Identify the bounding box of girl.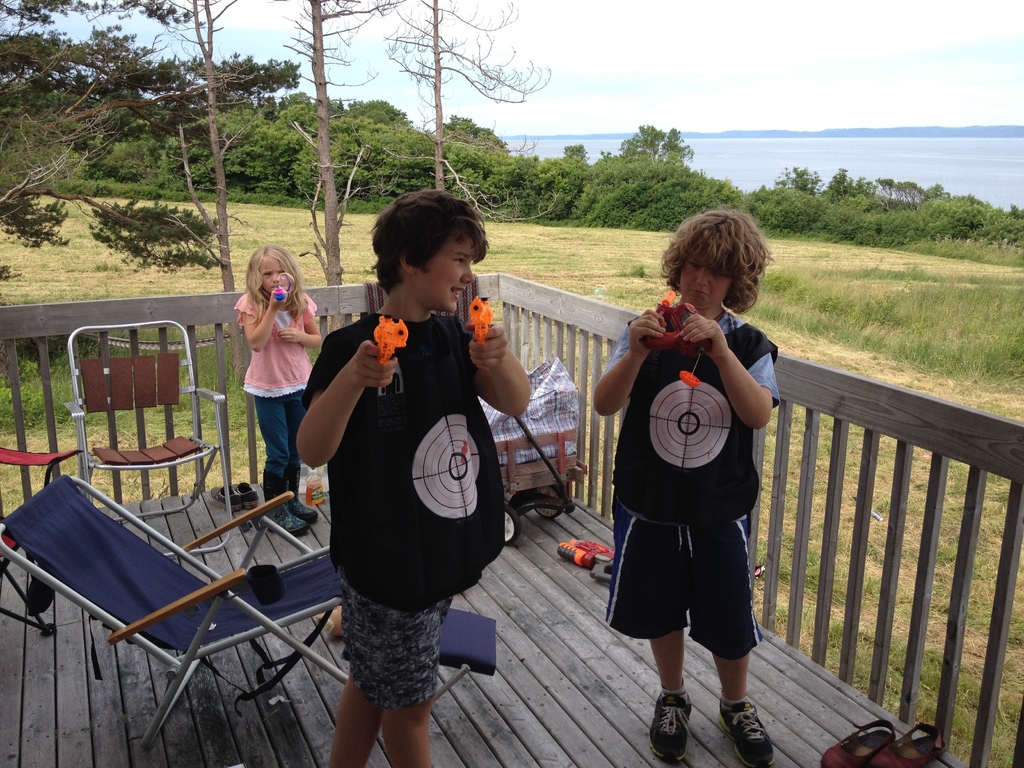
box=[230, 243, 323, 540].
